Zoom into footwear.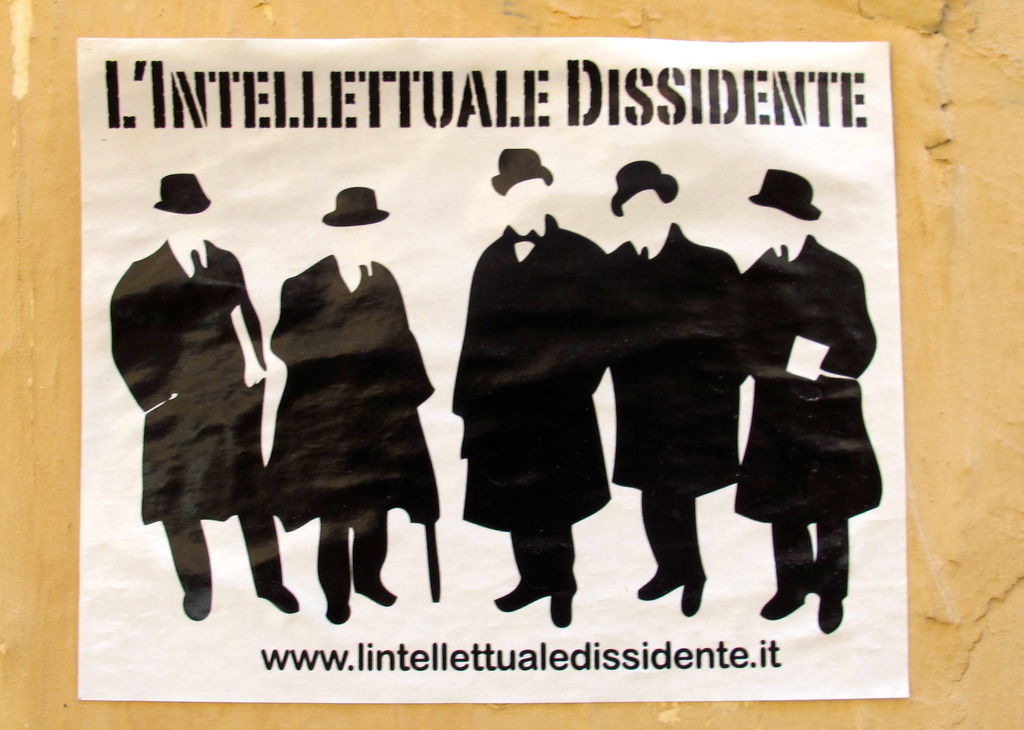
Zoom target: rect(551, 585, 577, 628).
